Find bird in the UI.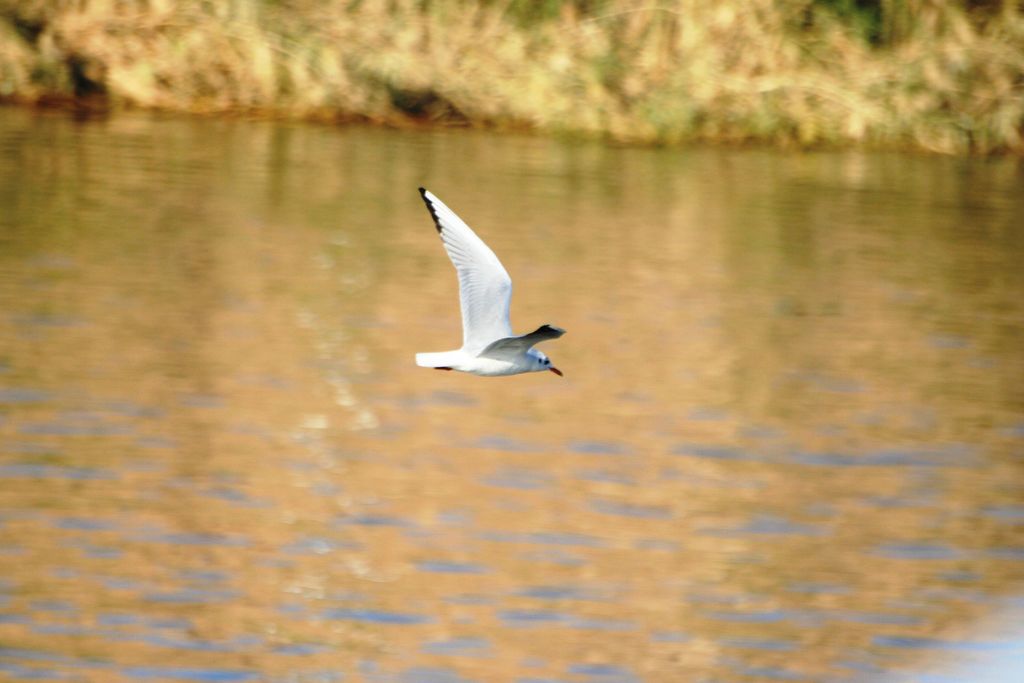
UI element at detection(403, 185, 584, 393).
